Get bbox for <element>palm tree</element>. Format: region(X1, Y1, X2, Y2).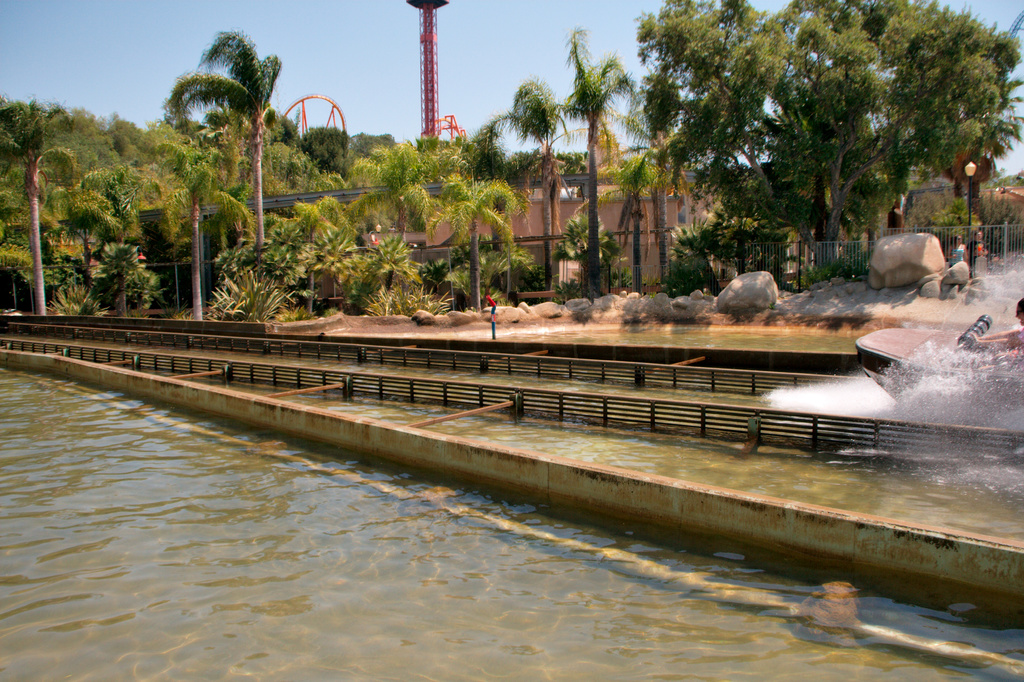
region(558, 45, 628, 258).
